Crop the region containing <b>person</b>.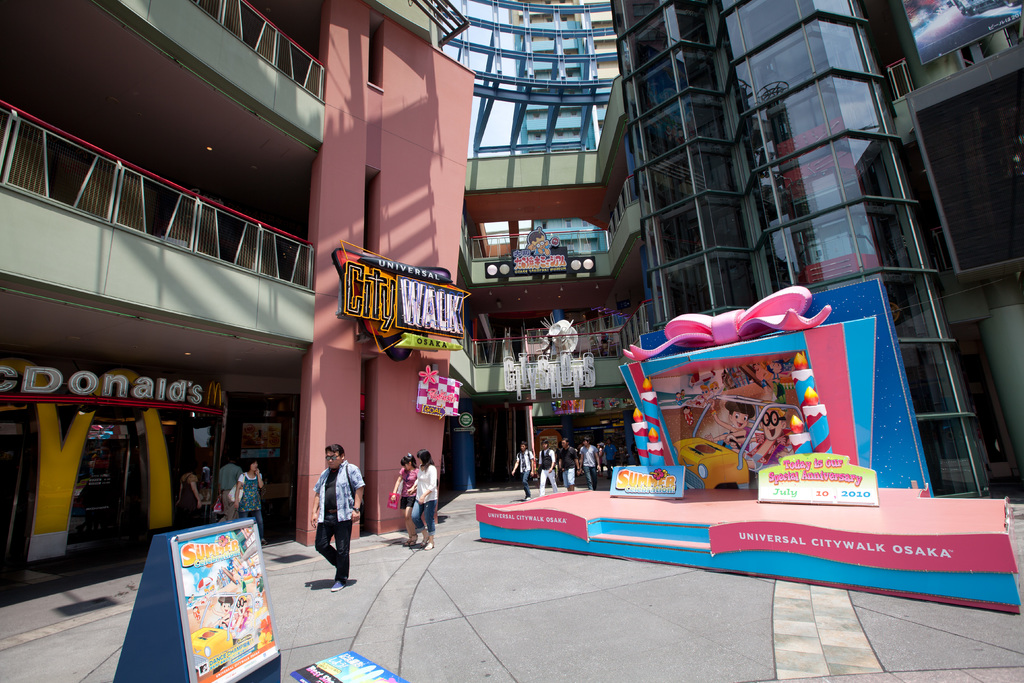
Crop region: <region>216, 453, 244, 521</region>.
